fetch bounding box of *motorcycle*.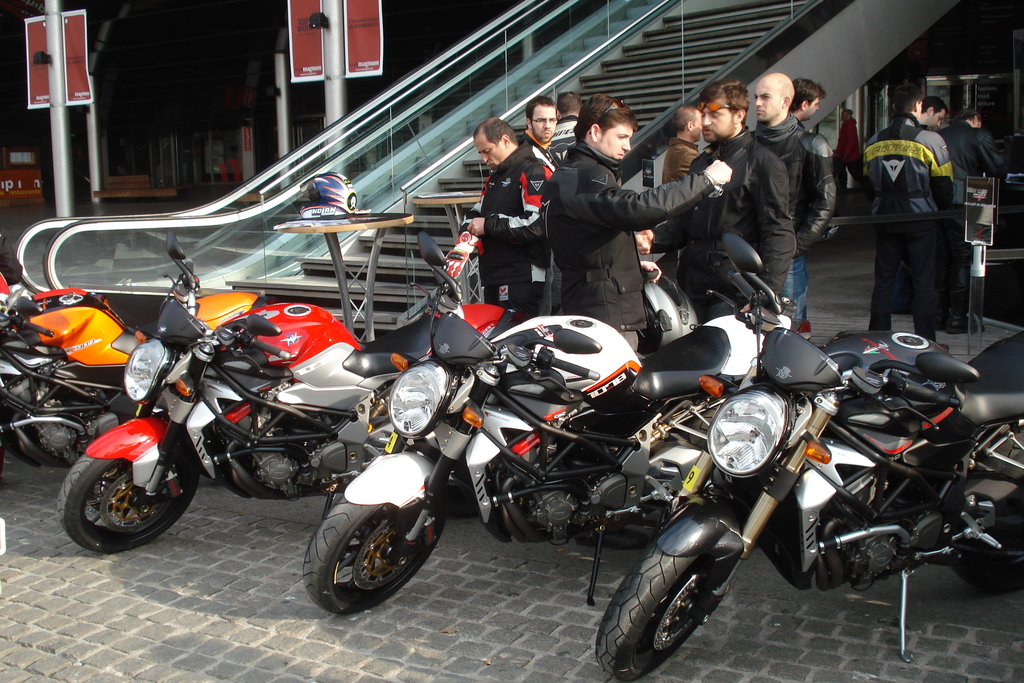
Bbox: {"x1": 605, "y1": 315, "x2": 998, "y2": 658}.
